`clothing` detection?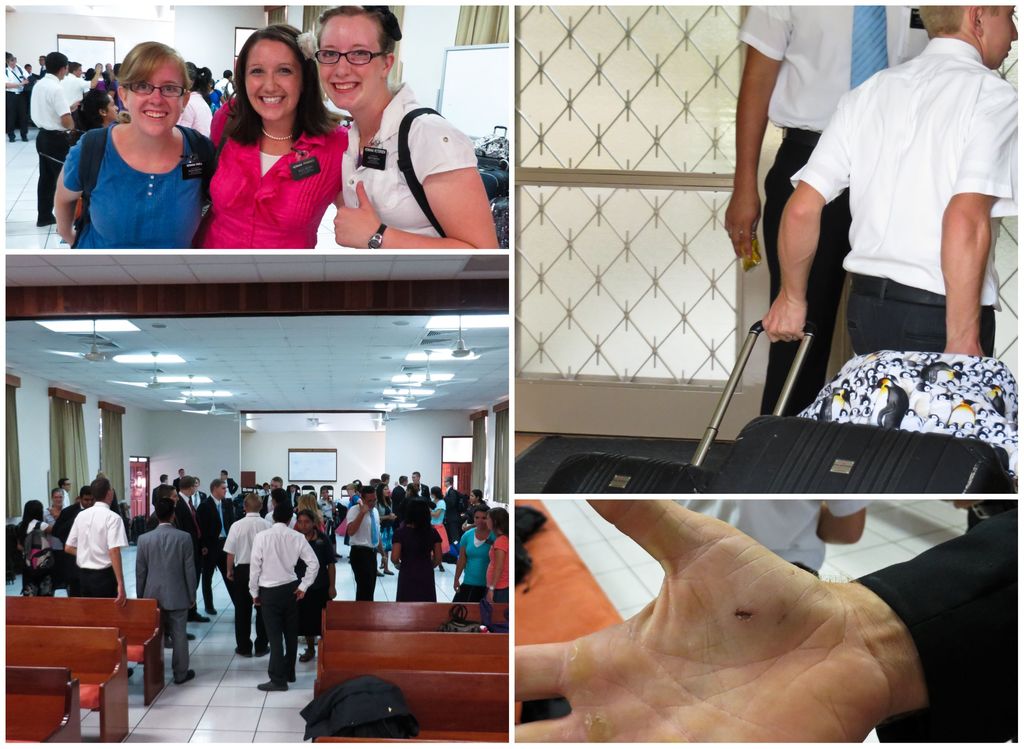
3, 516, 54, 606
